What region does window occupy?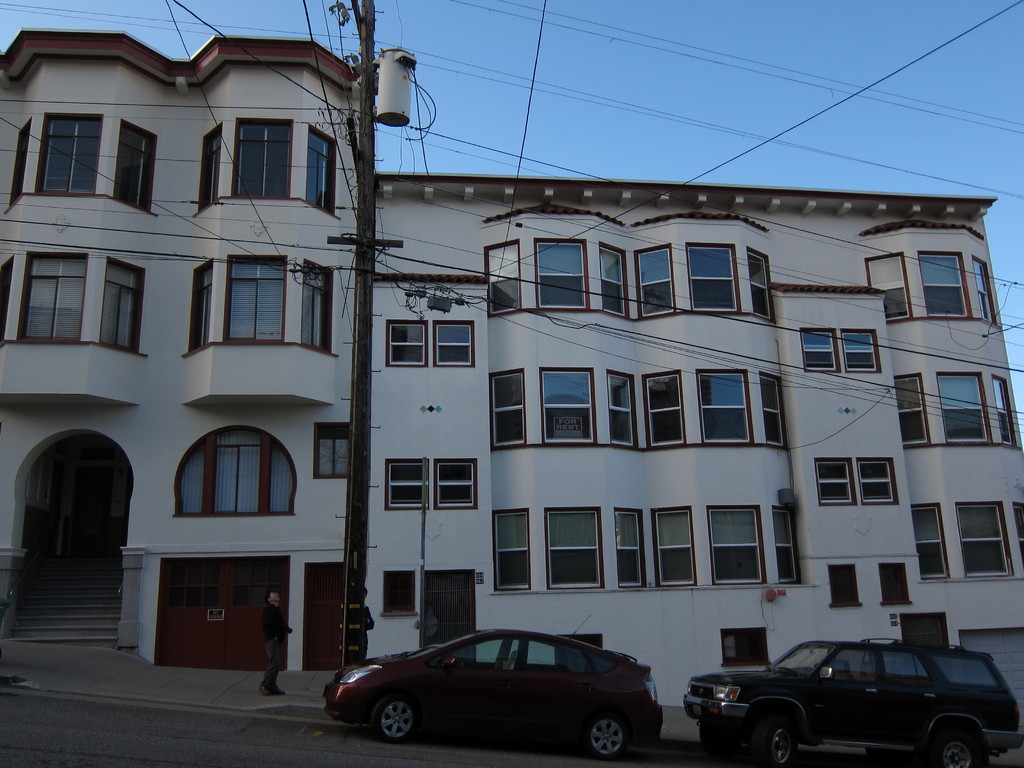
crop(317, 419, 351, 477).
